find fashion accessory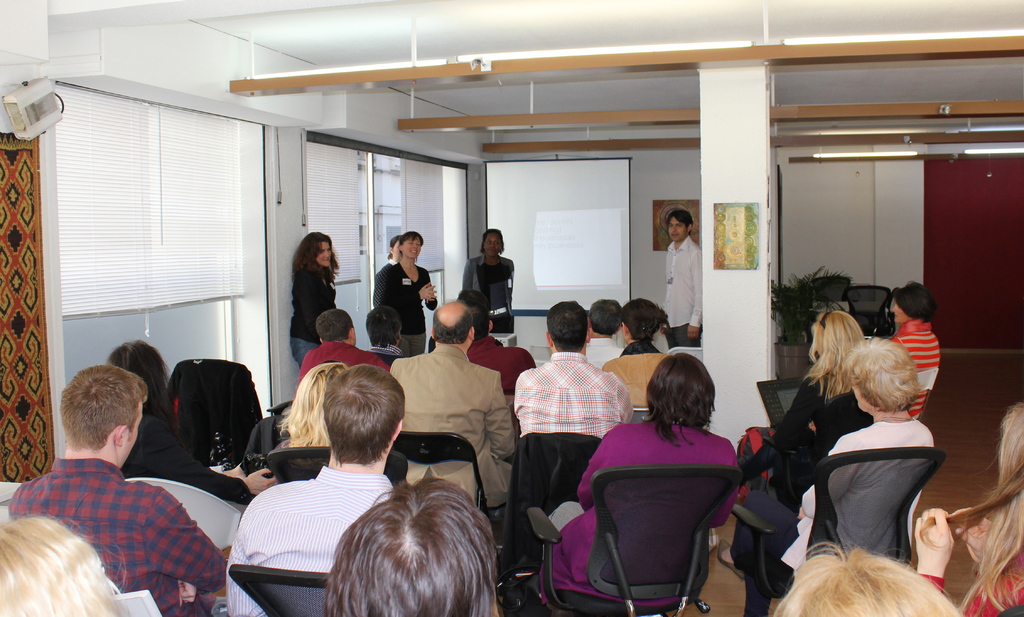
locate(488, 306, 506, 317)
